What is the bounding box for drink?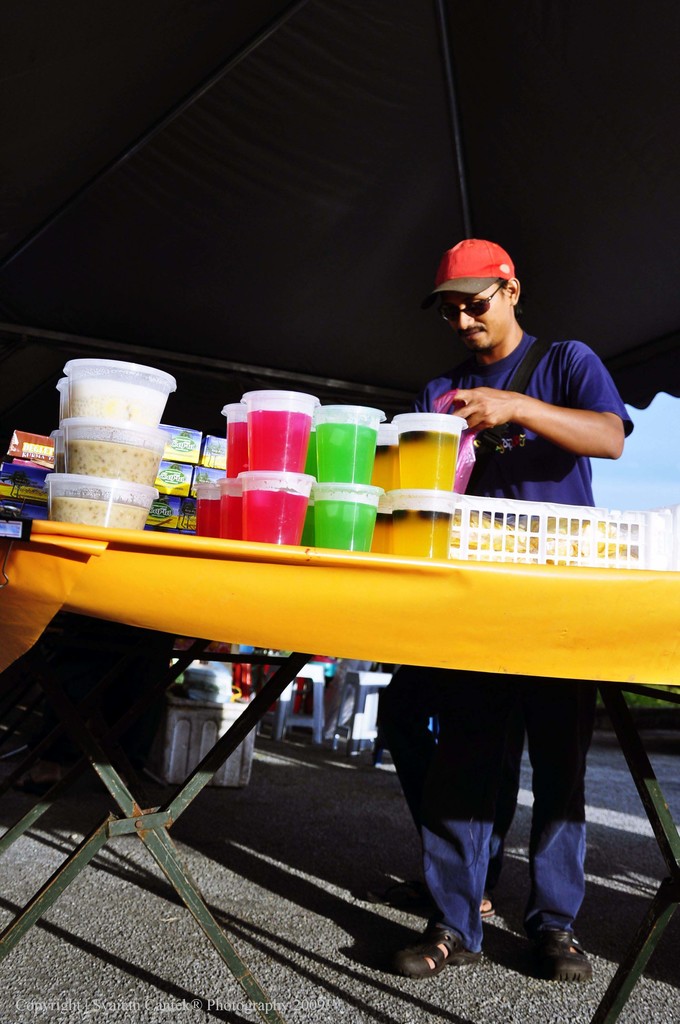
pyautogui.locateOnScreen(376, 406, 473, 492).
